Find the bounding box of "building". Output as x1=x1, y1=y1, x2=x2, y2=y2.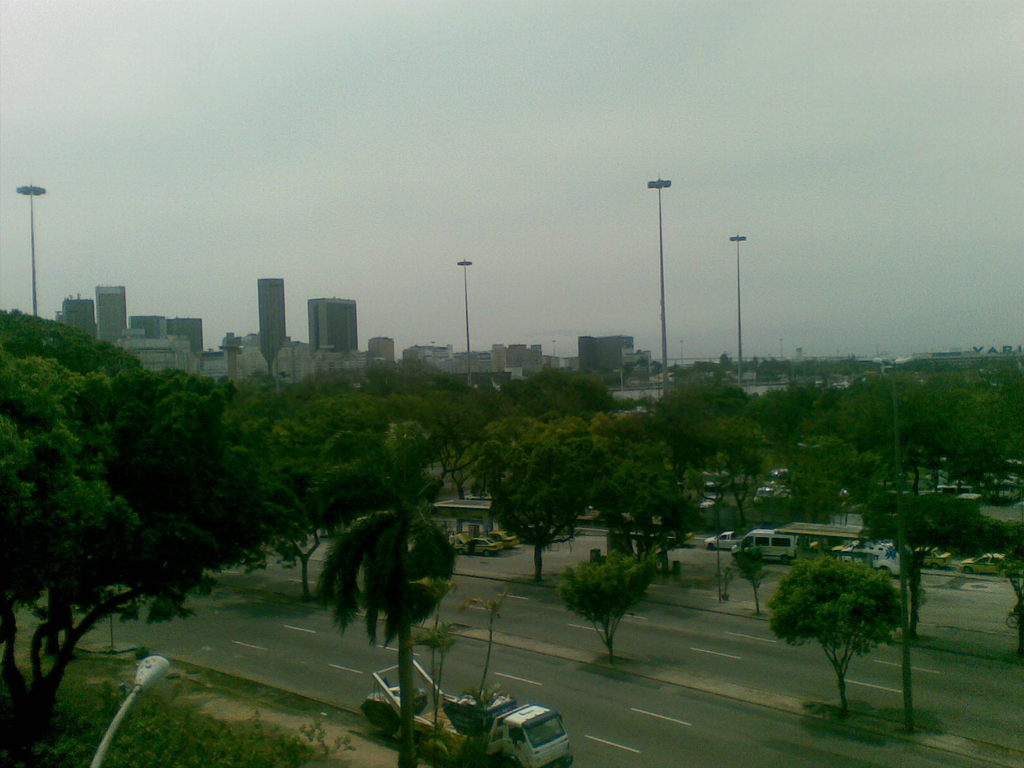
x1=370, y1=332, x2=396, y2=365.
